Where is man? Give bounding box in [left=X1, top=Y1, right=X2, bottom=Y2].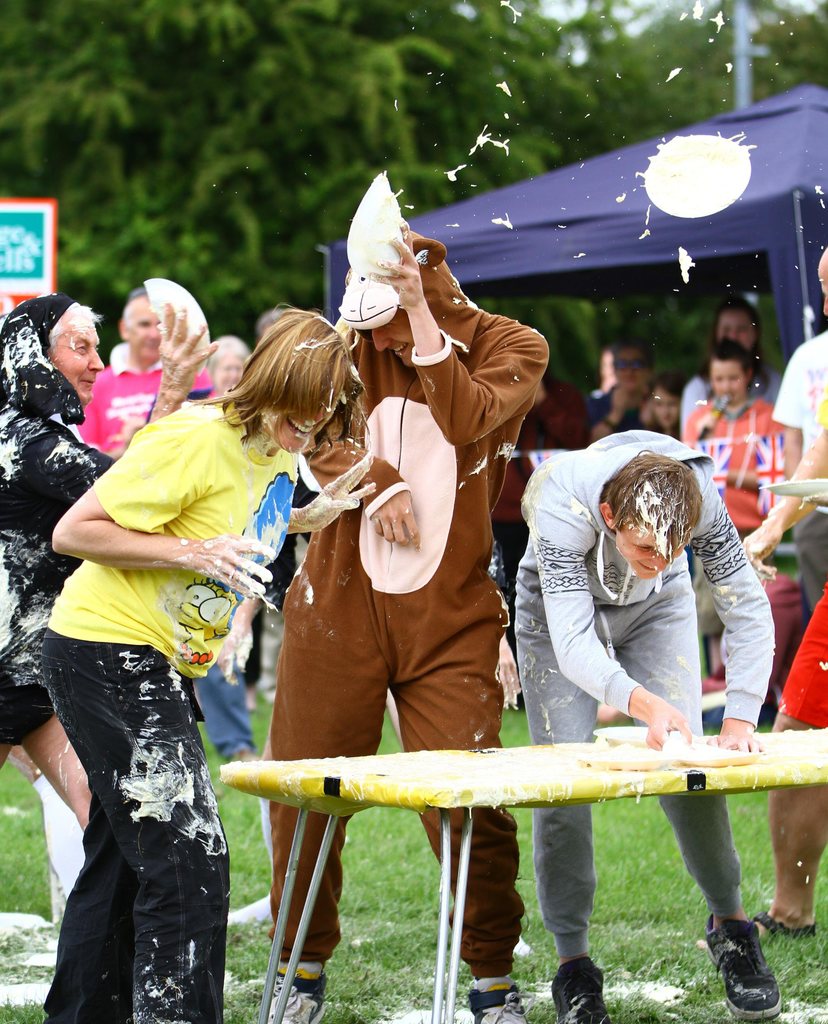
[left=520, top=424, right=795, bottom=1023].
